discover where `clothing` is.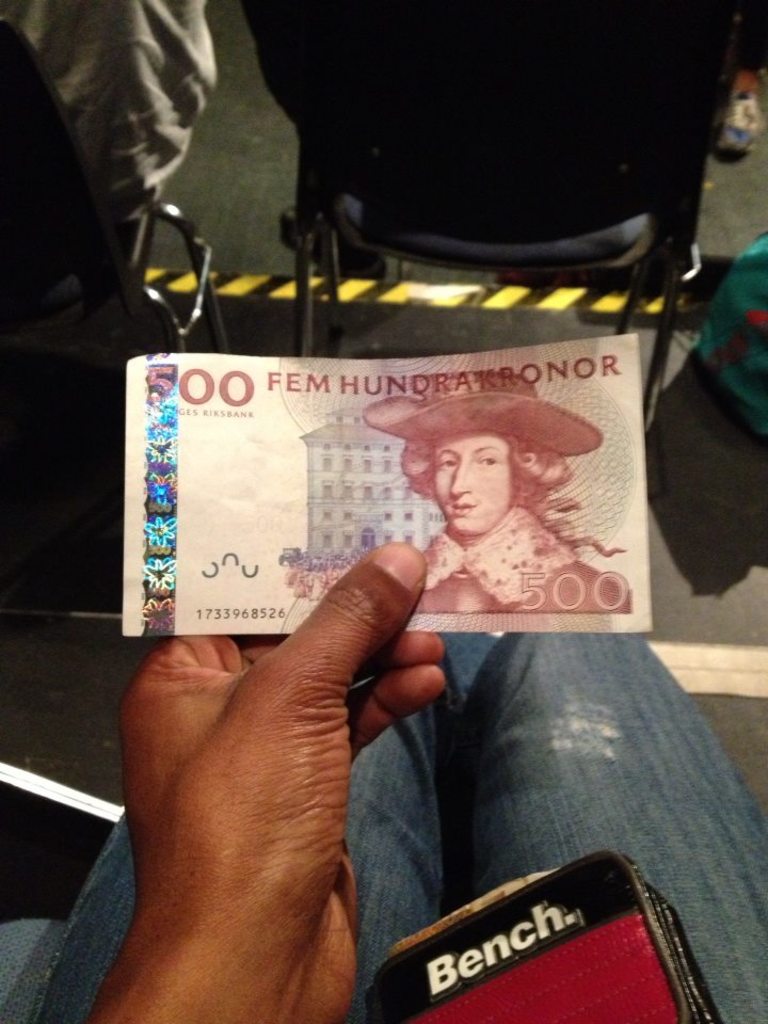
Discovered at {"x1": 10, "y1": 625, "x2": 767, "y2": 1023}.
